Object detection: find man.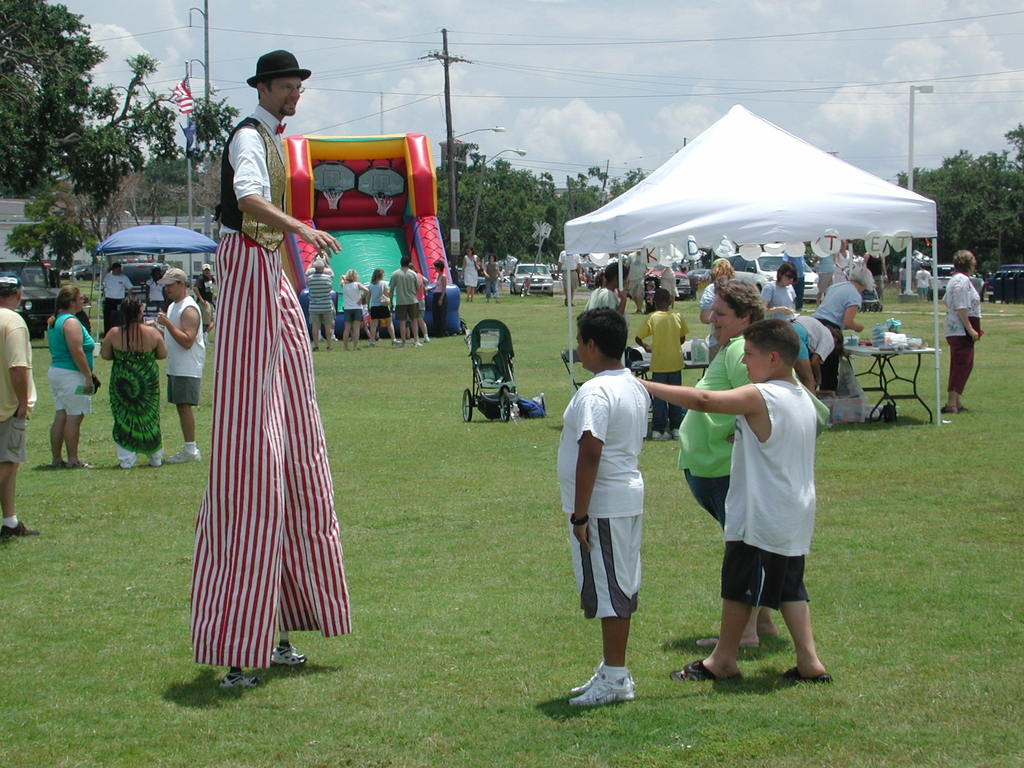
left=808, top=248, right=837, bottom=300.
